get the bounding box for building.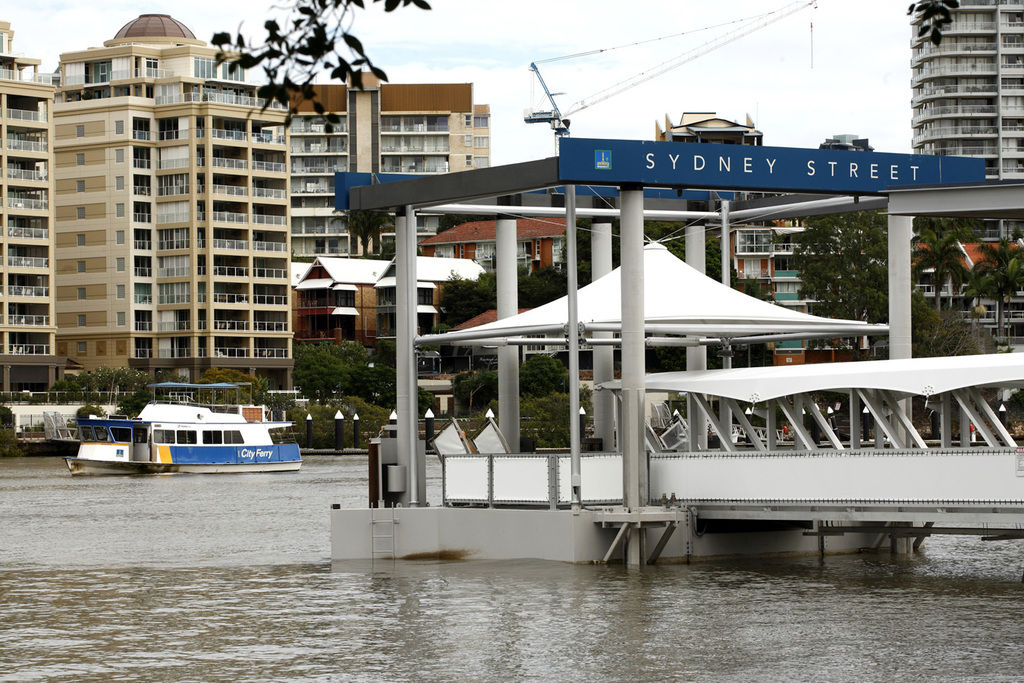
{"x1": 912, "y1": 0, "x2": 1023, "y2": 349}.
